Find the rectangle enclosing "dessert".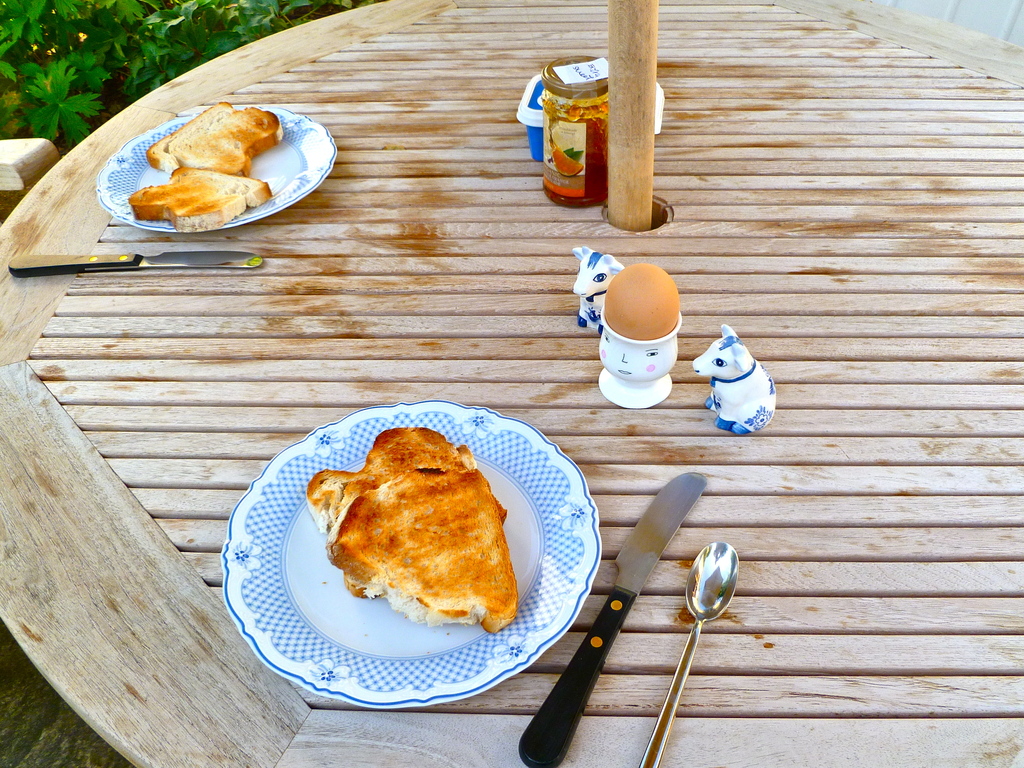
bbox=(531, 100, 619, 209).
